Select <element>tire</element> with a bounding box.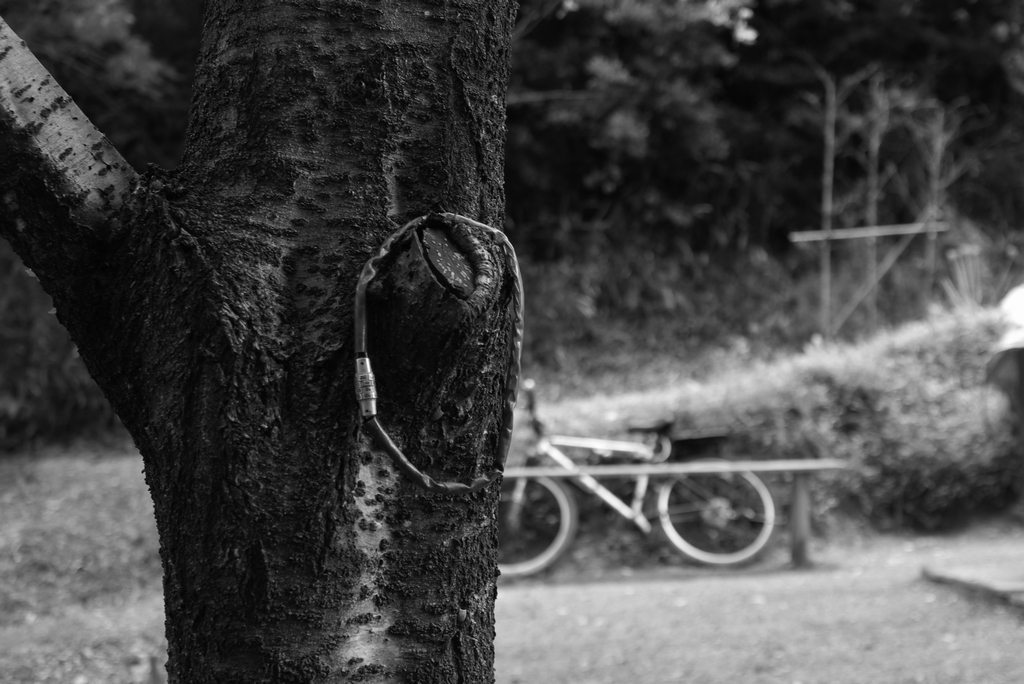
{"x1": 646, "y1": 458, "x2": 794, "y2": 572}.
